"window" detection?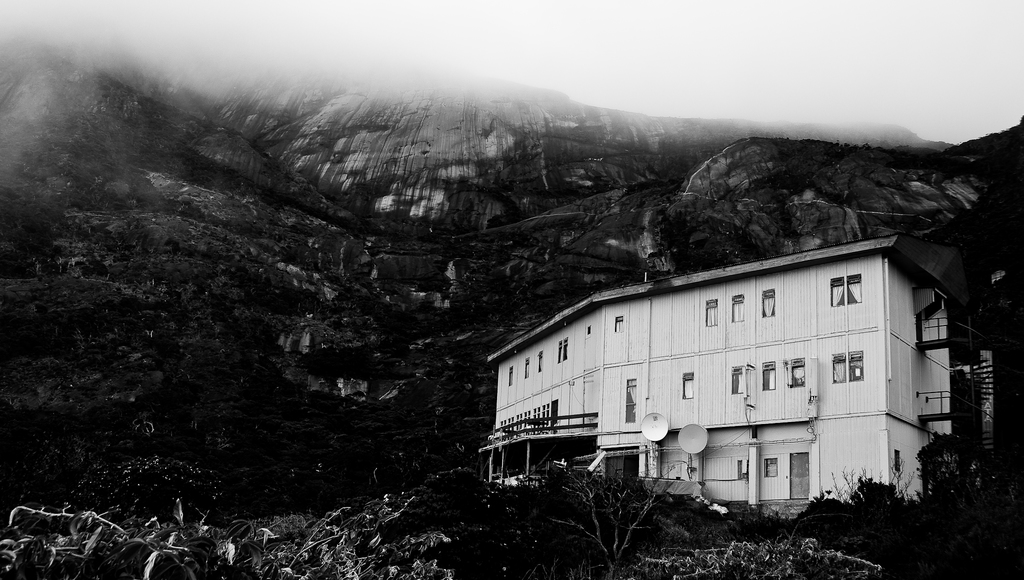
region(766, 459, 776, 476)
